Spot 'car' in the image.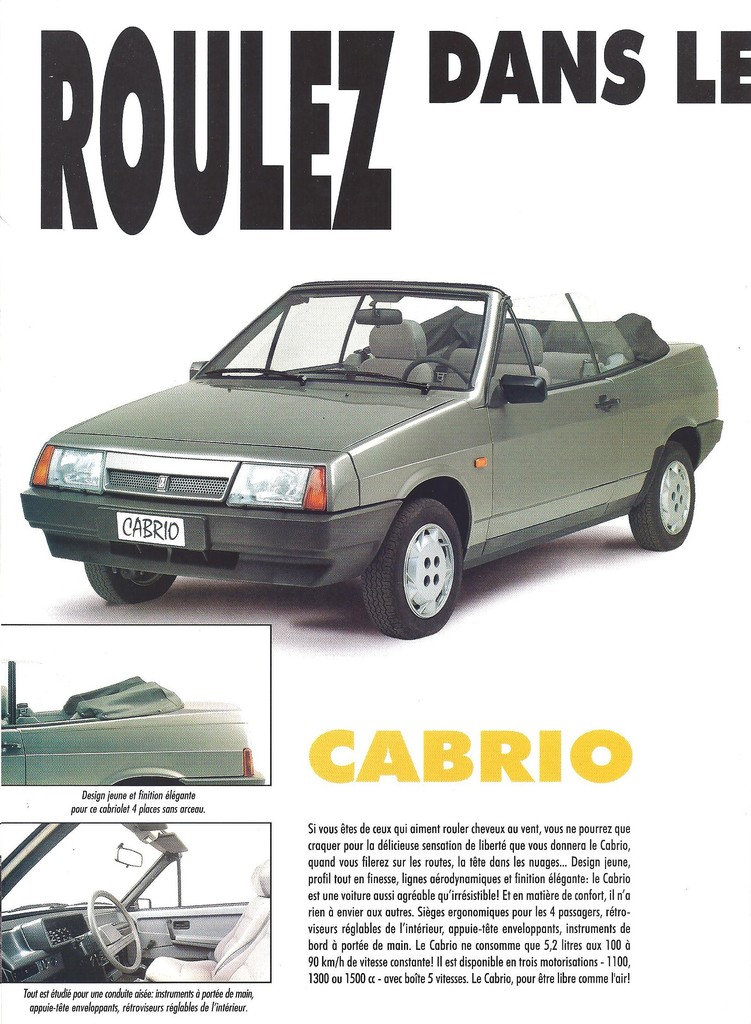
'car' found at bbox=[2, 664, 264, 791].
